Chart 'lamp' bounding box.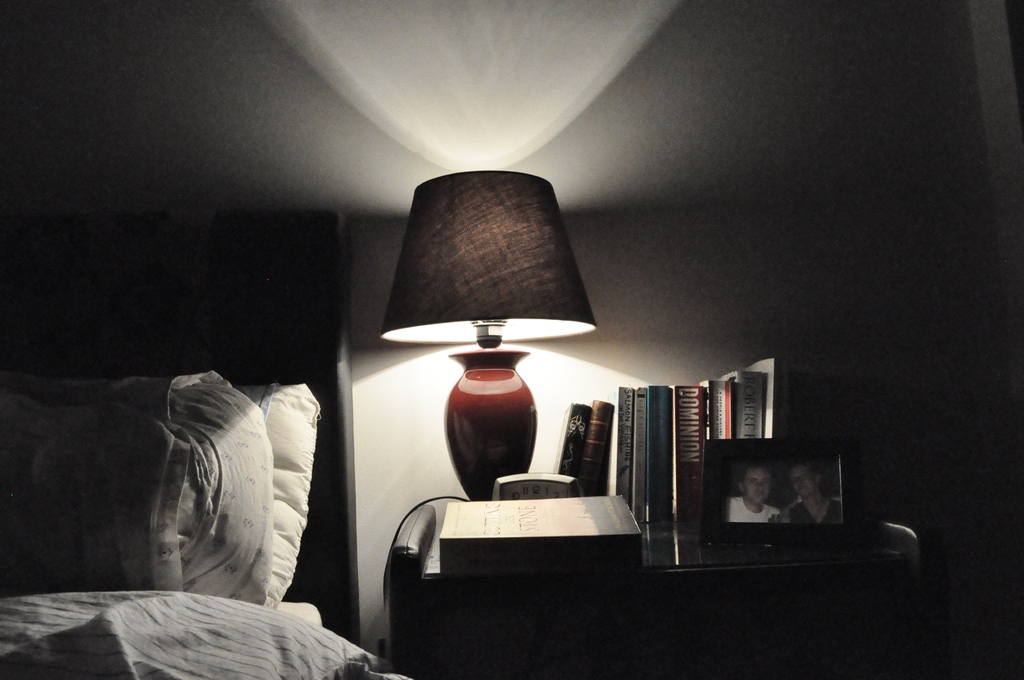
Charted: (x1=378, y1=166, x2=600, y2=619).
